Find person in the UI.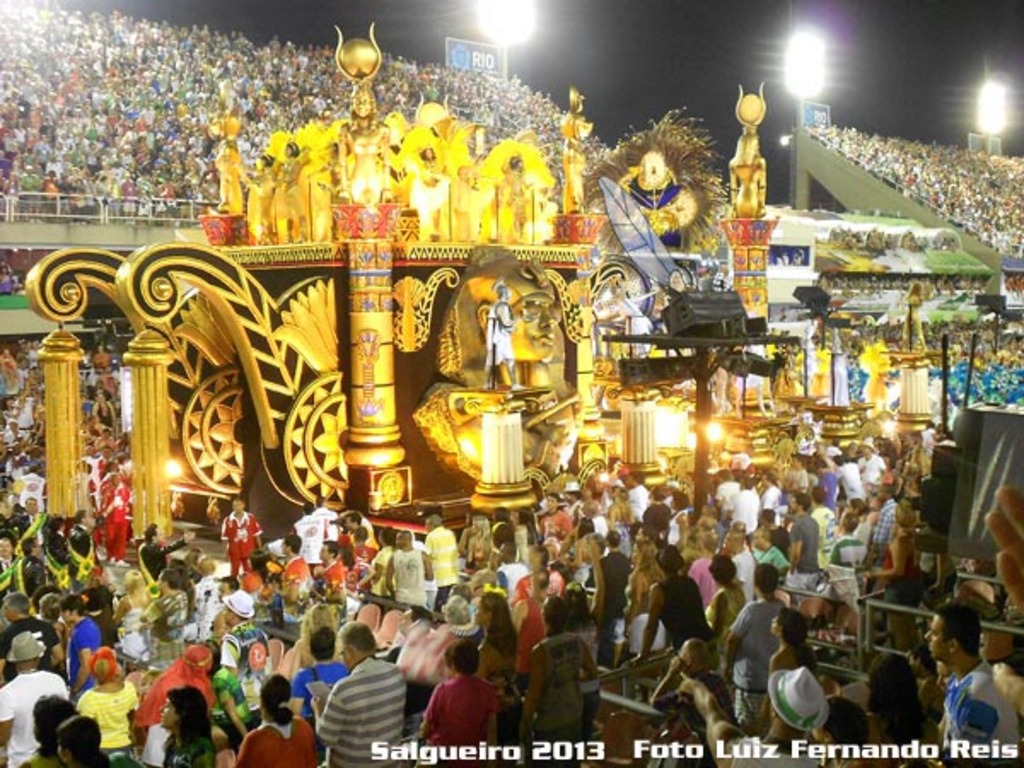
UI element at 0:631:73:765.
